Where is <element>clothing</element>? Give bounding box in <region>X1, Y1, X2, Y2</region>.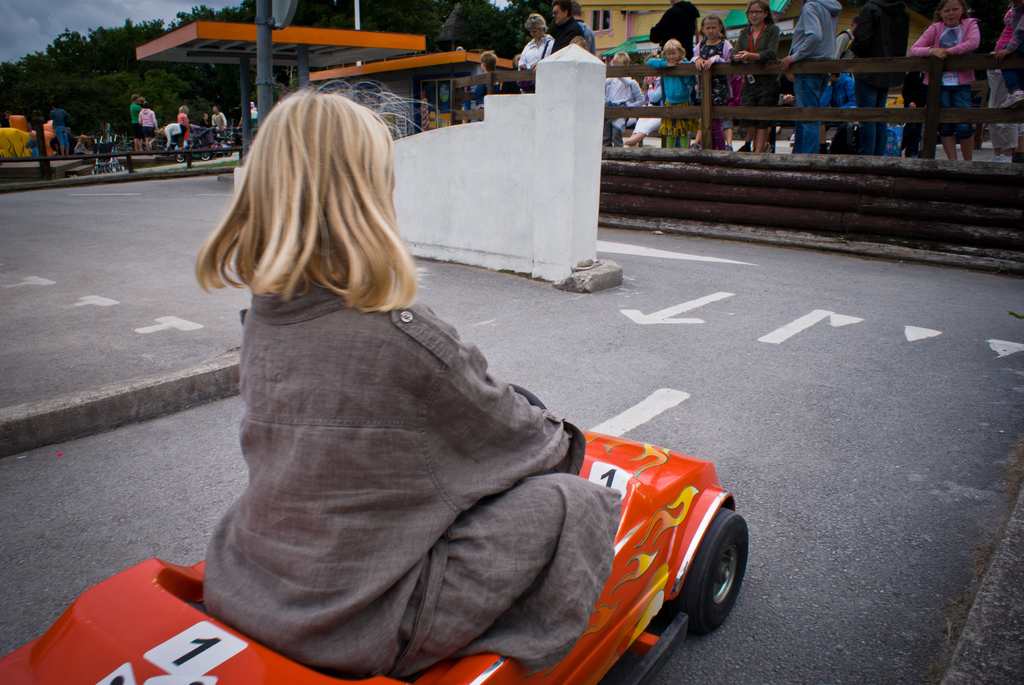
<region>906, 17, 982, 139</region>.
